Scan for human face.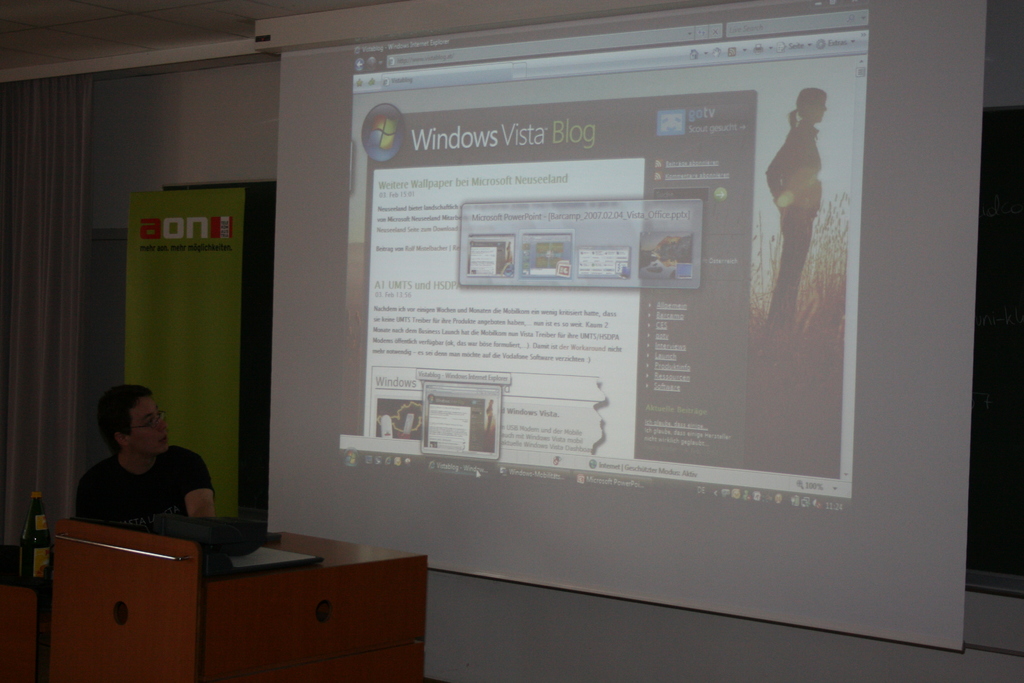
Scan result: 813/95/828/124.
